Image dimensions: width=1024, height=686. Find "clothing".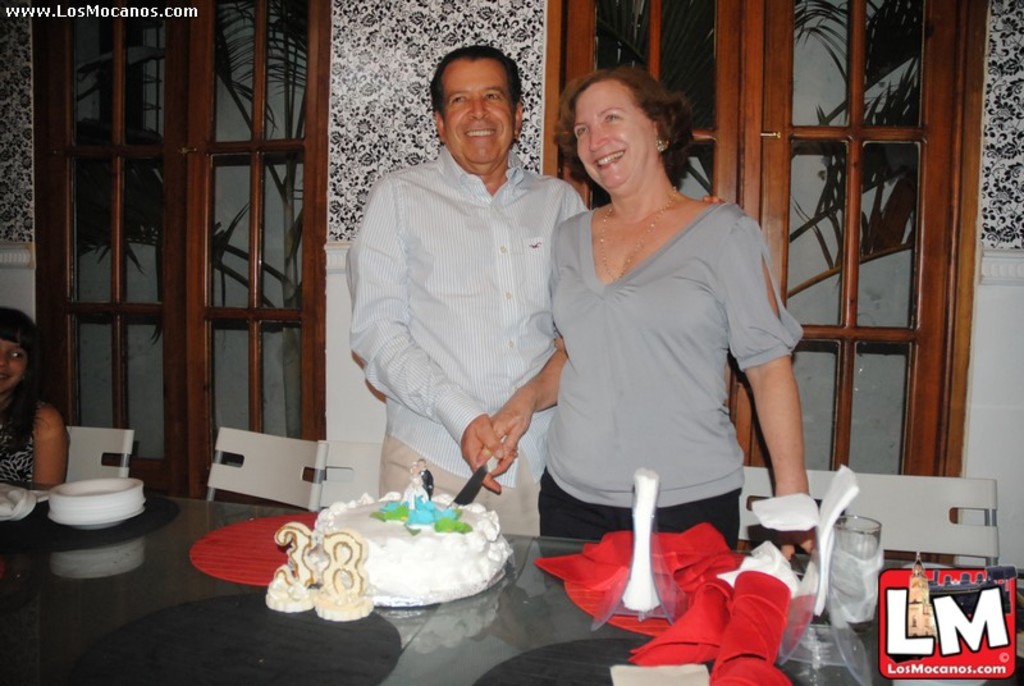
left=550, top=192, right=805, bottom=507.
